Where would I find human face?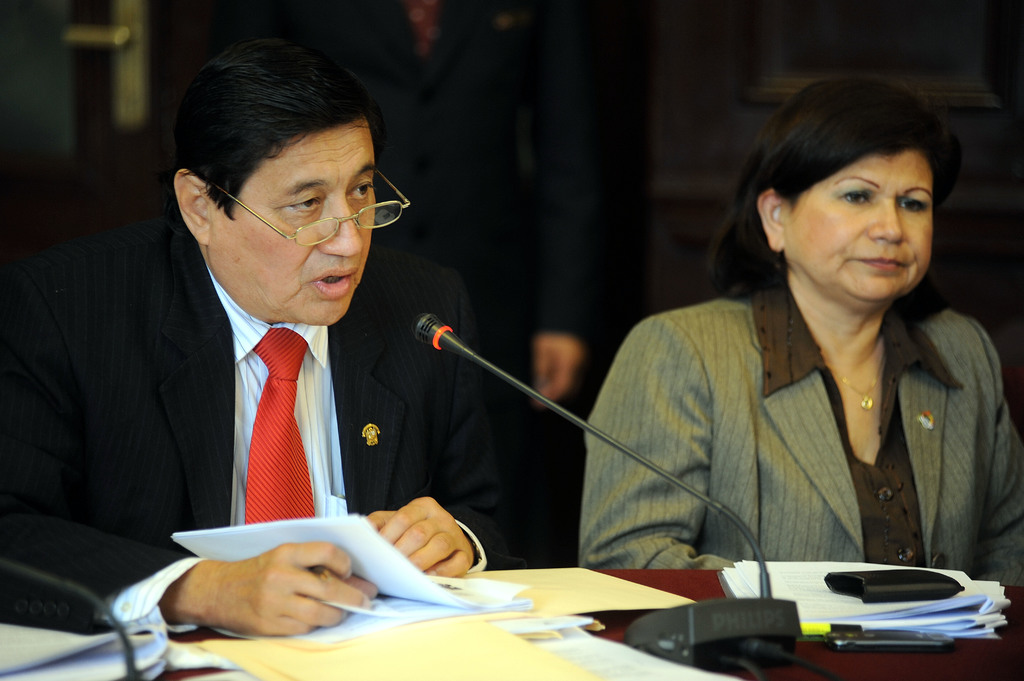
At l=215, t=126, r=374, b=326.
